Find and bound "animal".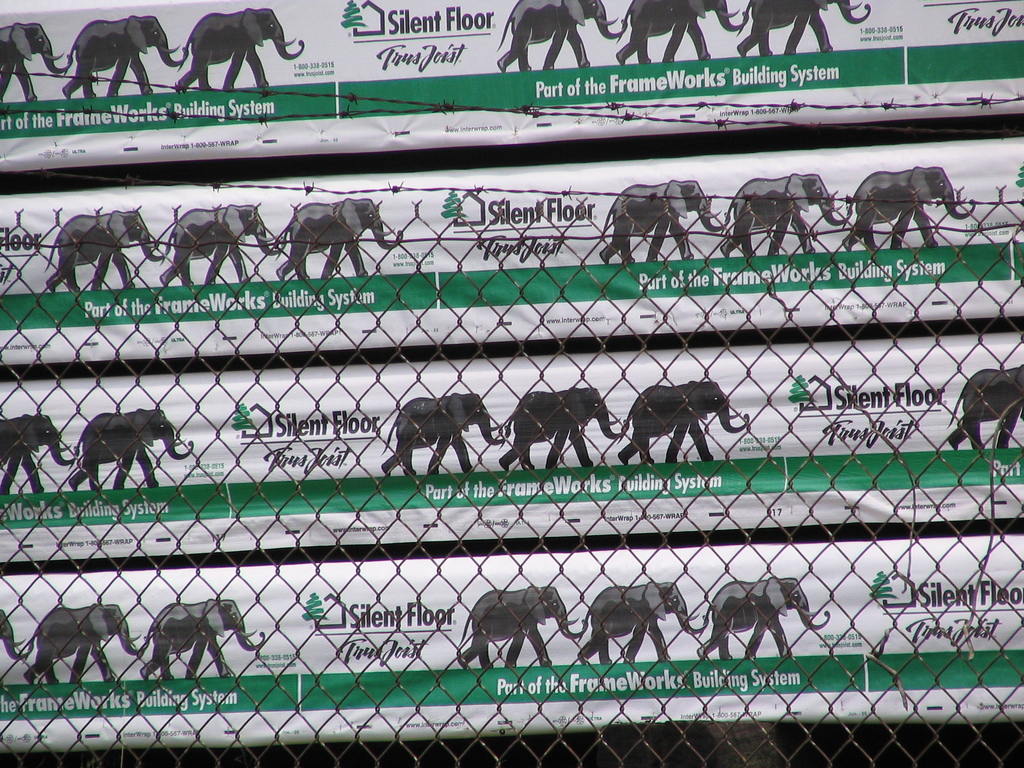
Bound: Rect(68, 413, 192, 488).
